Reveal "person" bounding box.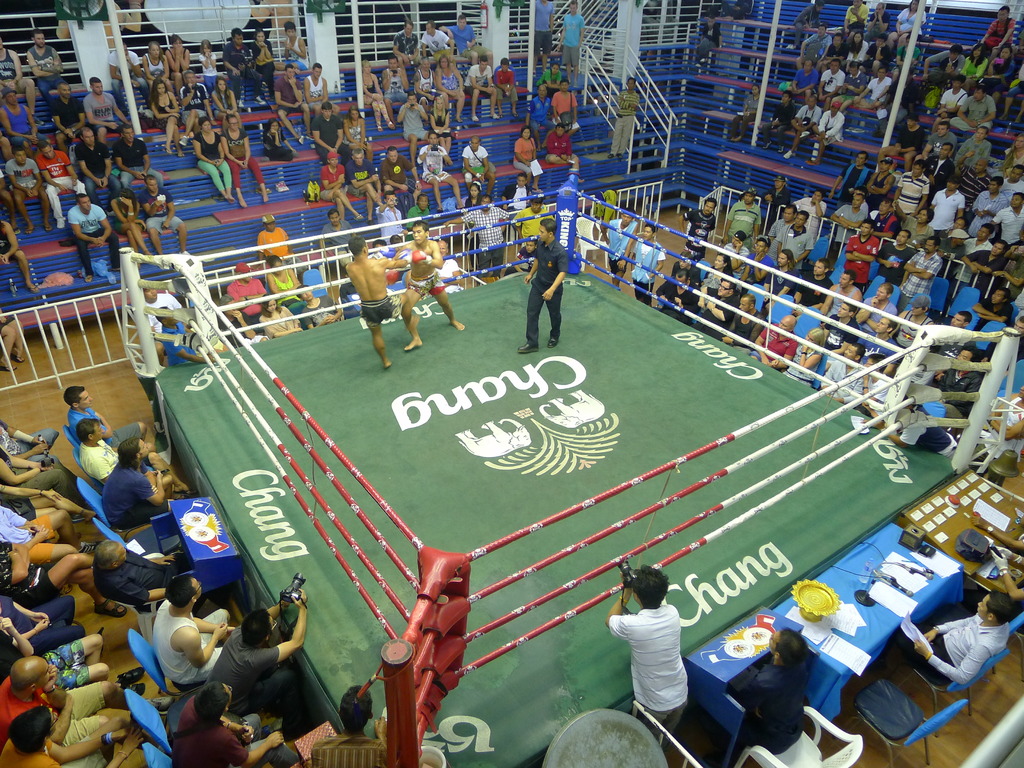
Revealed: box(312, 677, 390, 767).
